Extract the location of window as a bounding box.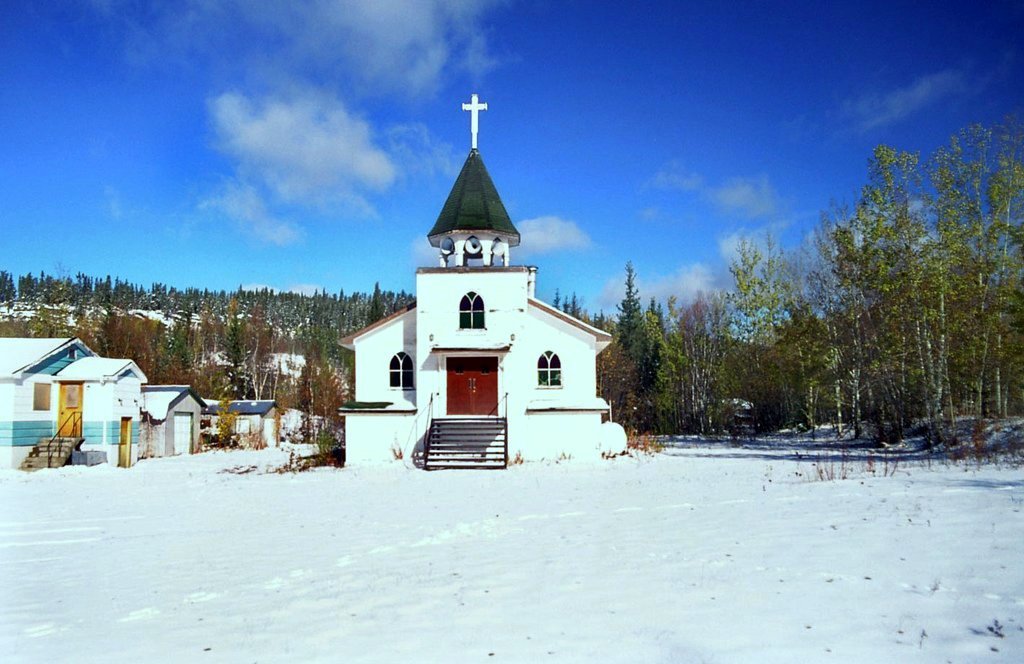
537, 347, 563, 391.
